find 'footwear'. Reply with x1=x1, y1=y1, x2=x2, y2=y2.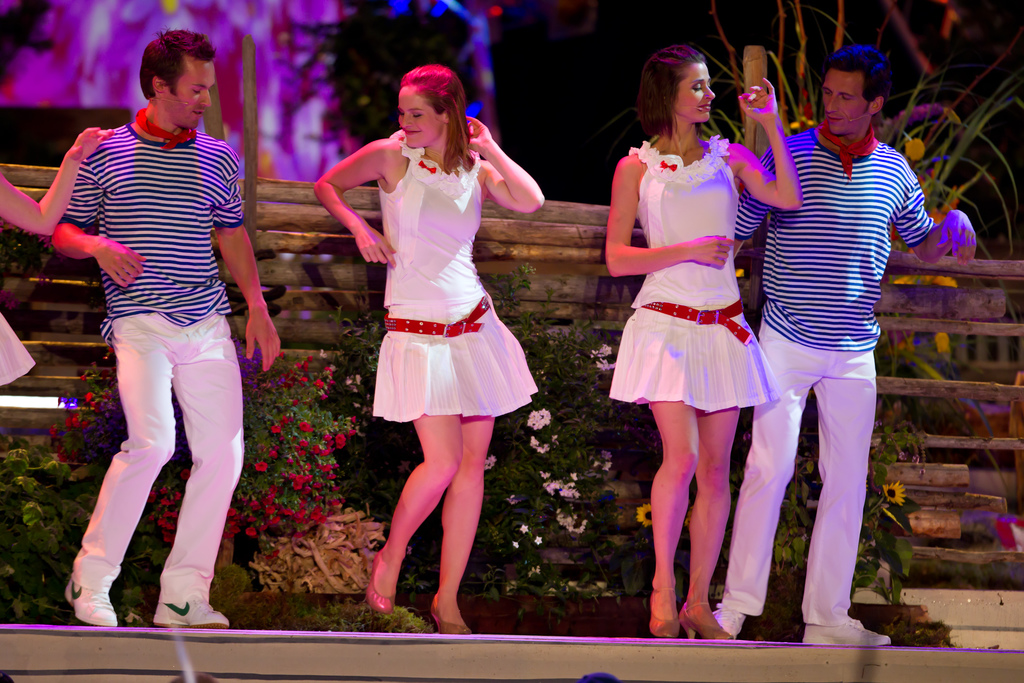
x1=368, y1=554, x2=396, y2=618.
